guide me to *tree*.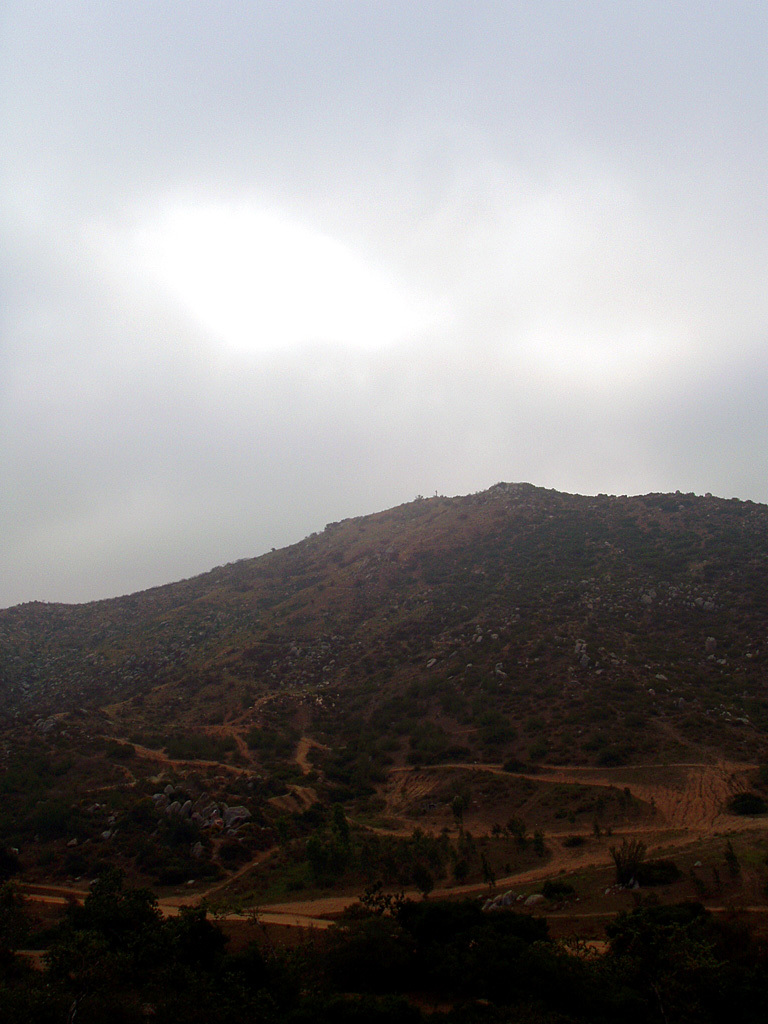
Guidance: rect(468, 709, 516, 761).
